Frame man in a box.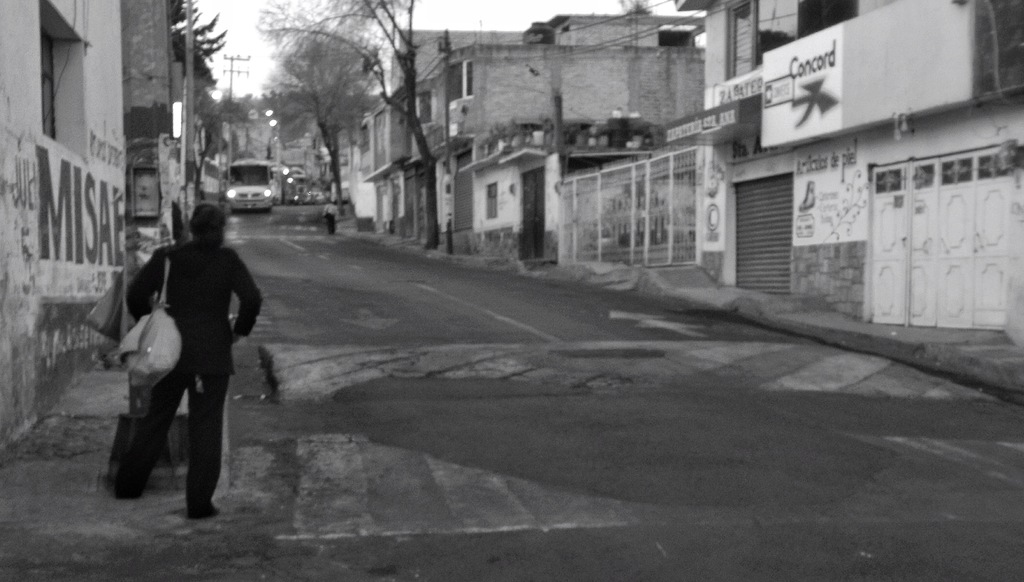
(114, 202, 266, 514).
